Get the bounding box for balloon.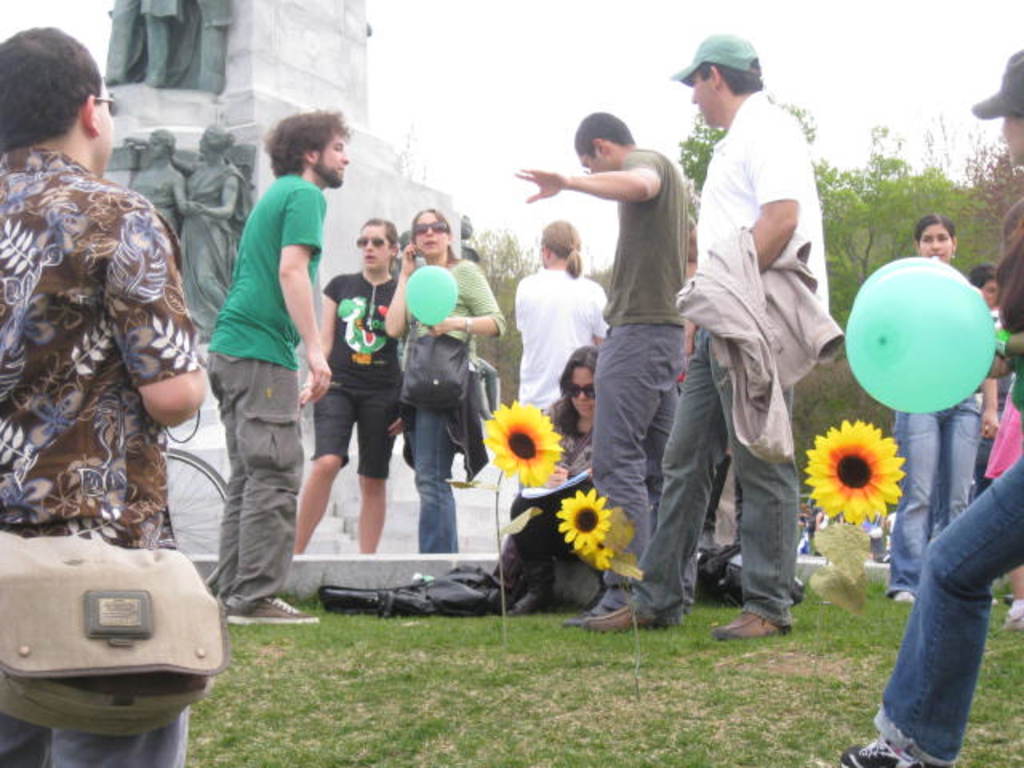
bbox(403, 264, 458, 325).
